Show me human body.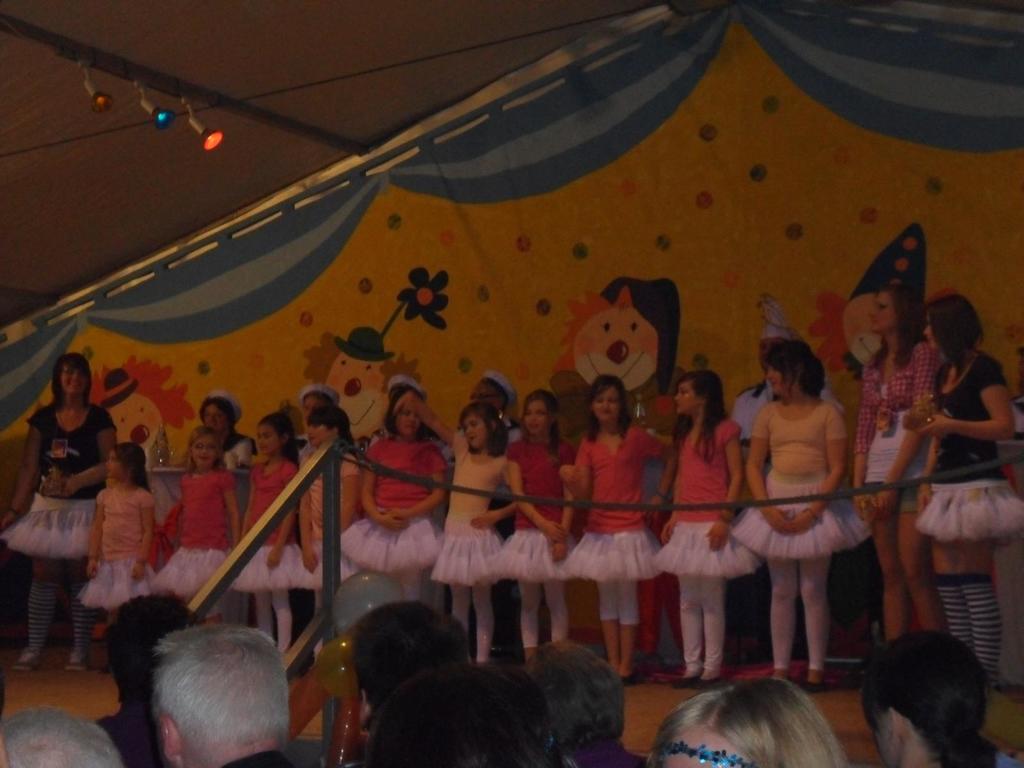
human body is here: 197:392:258:500.
